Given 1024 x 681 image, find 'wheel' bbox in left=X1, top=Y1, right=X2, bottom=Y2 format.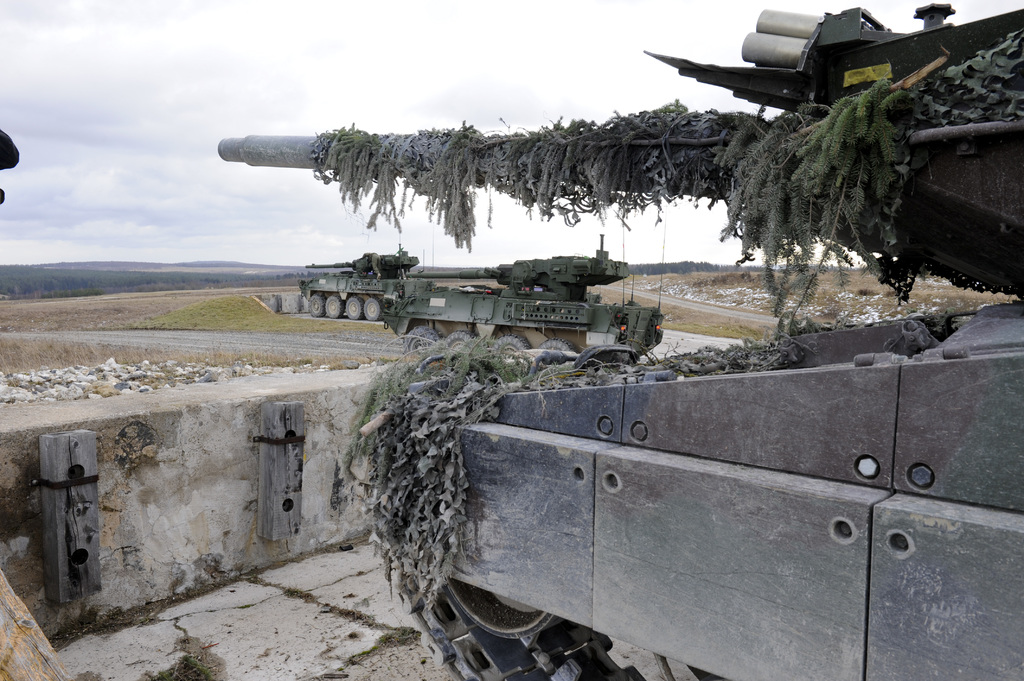
left=308, top=298, right=321, bottom=314.
